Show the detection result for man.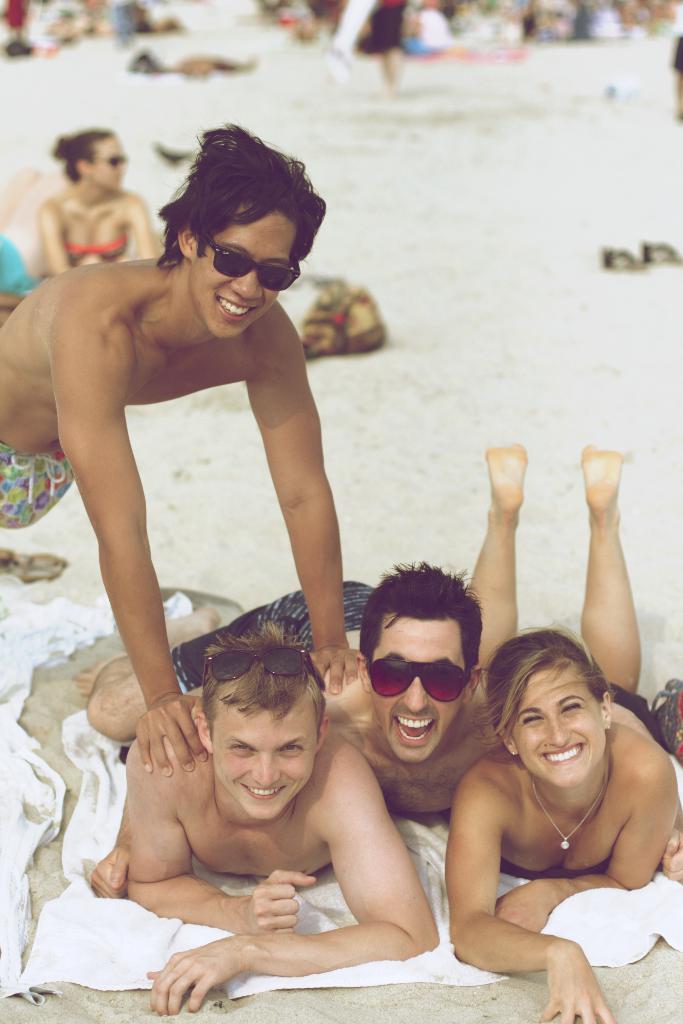
box(124, 607, 441, 1018).
